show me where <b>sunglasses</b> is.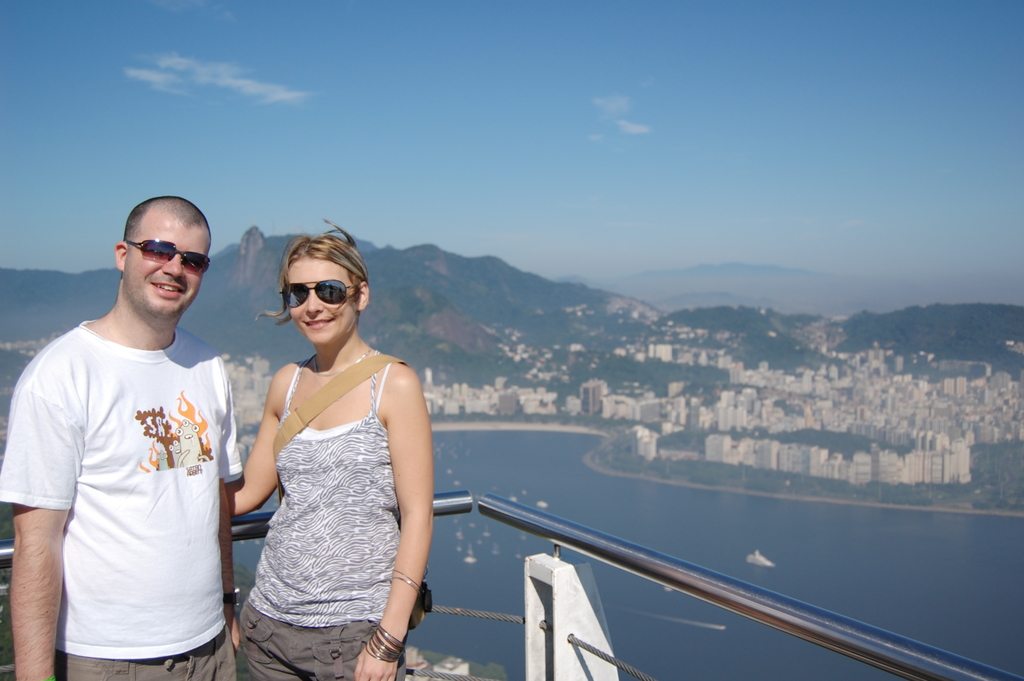
<b>sunglasses</b> is at detection(283, 277, 356, 311).
